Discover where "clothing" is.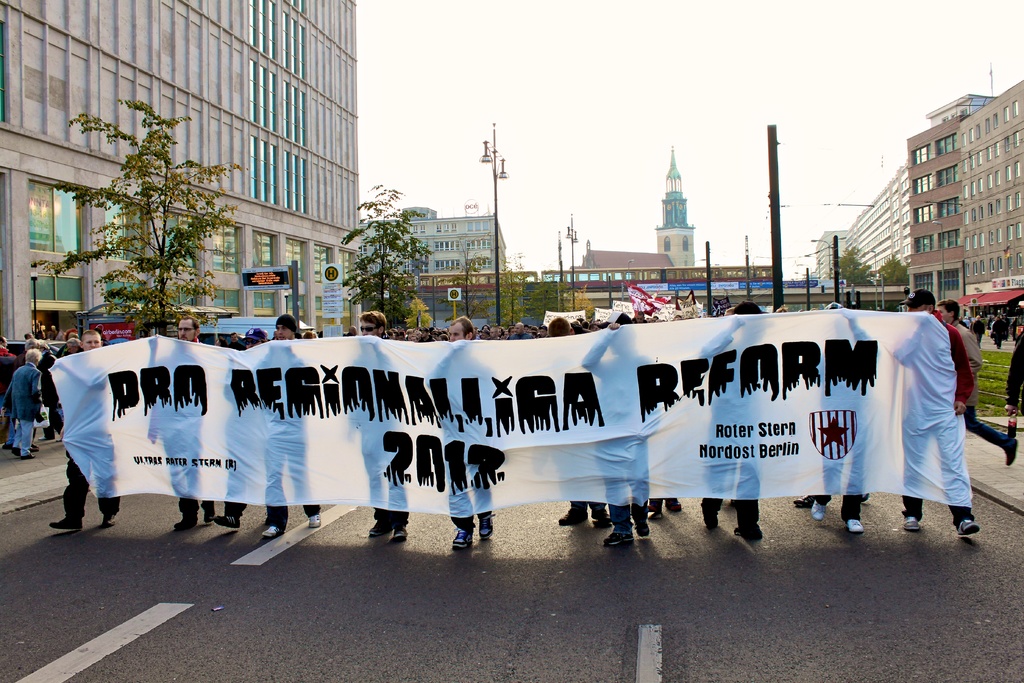
Discovered at {"left": 636, "top": 494, "right": 647, "bottom": 539}.
